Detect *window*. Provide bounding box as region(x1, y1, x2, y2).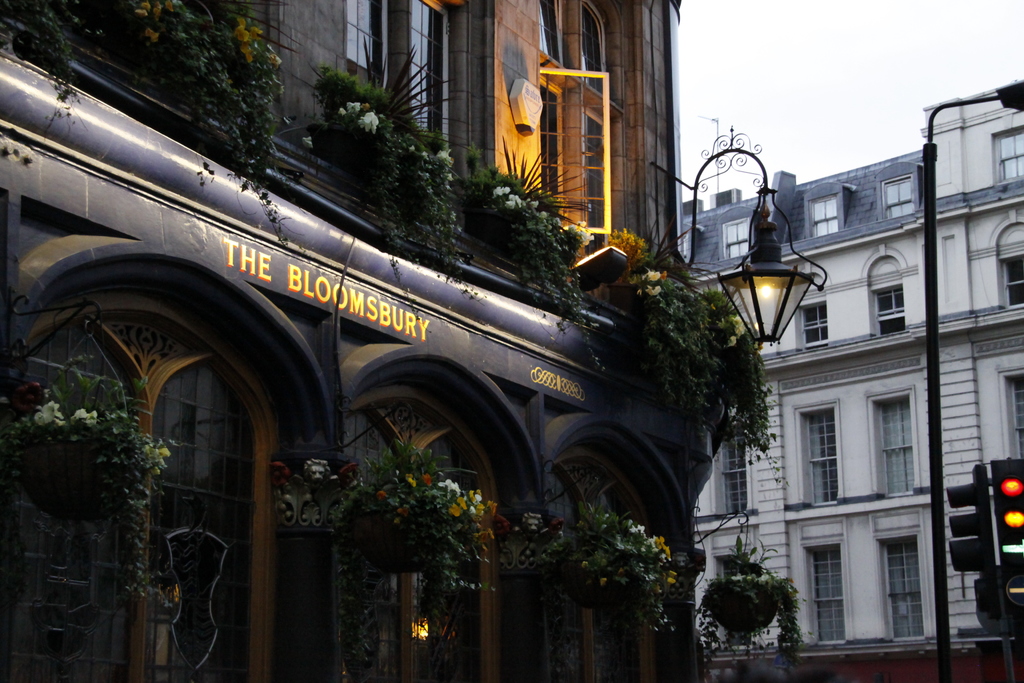
region(1007, 374, 1023, 459).
